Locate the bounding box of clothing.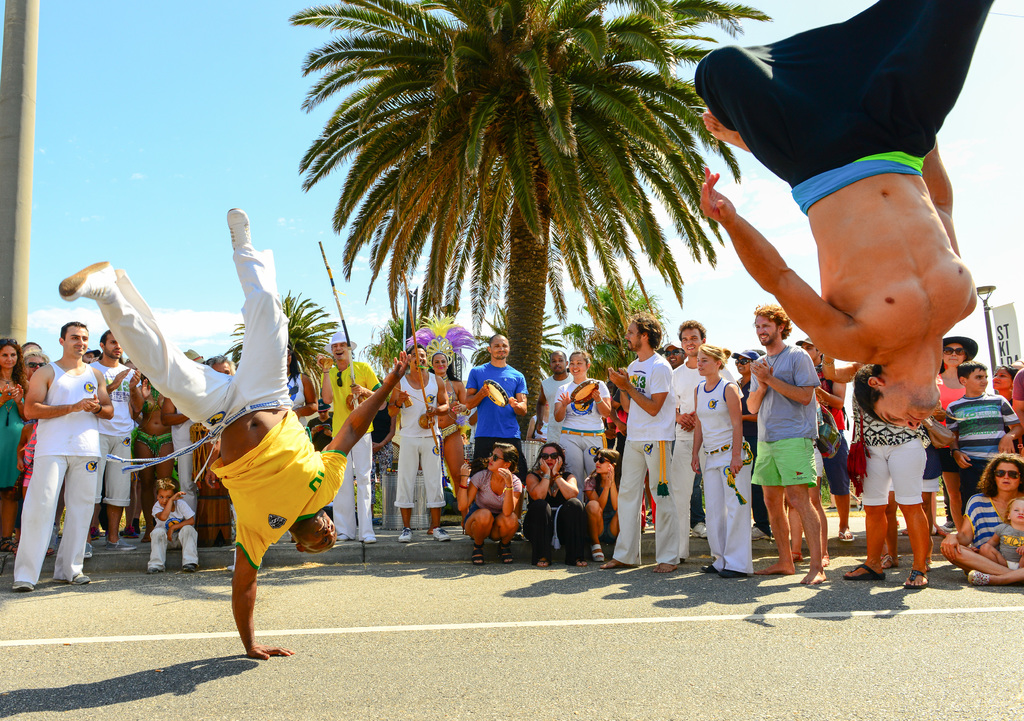
Bounding box: Rect(86, 357, 148, 510).
